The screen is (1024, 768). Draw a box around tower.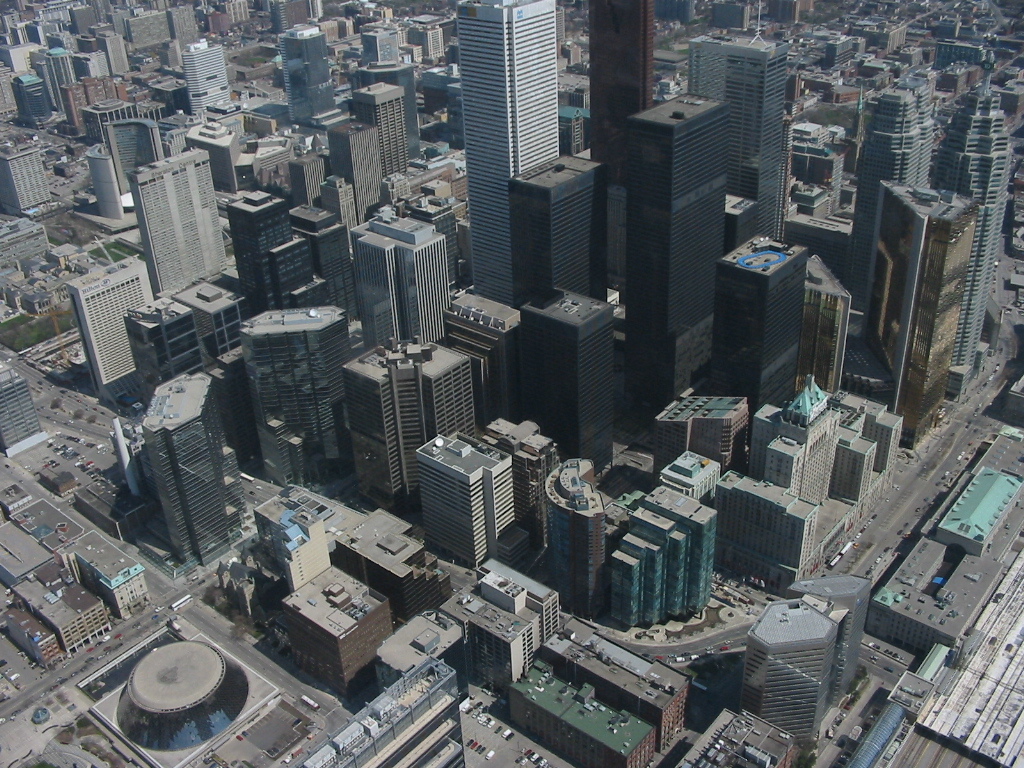
pyautogui.locateOnScreen(441, 0, 568, 302).
